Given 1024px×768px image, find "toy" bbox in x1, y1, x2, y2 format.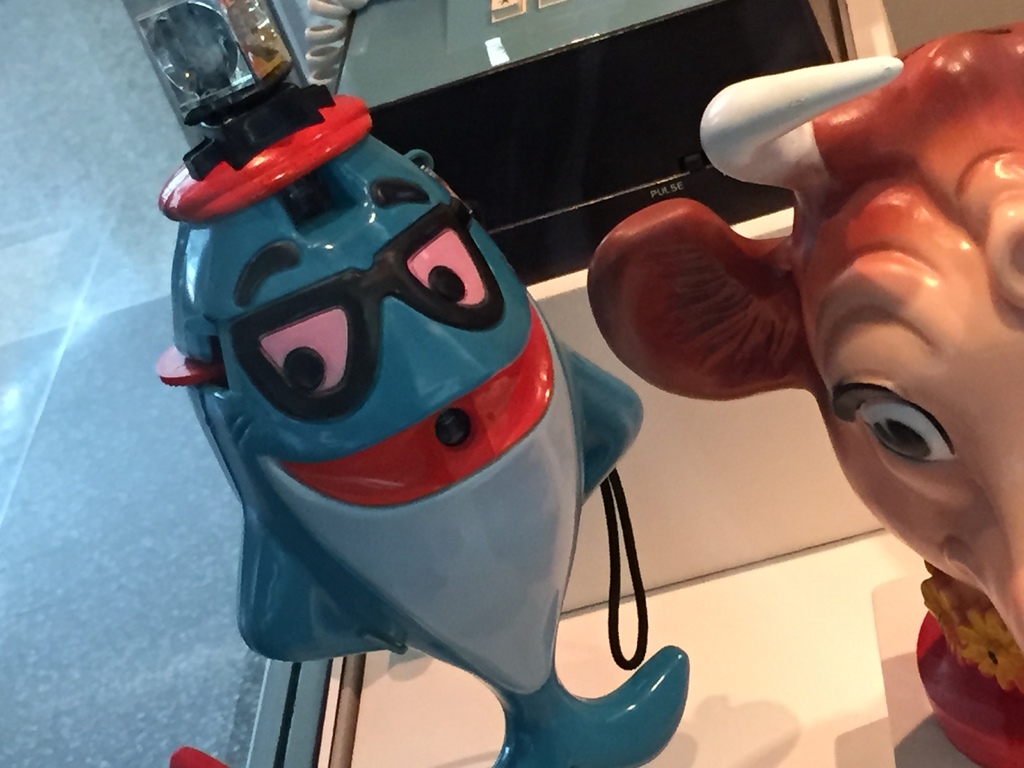
588, 15, 1023, 767.
